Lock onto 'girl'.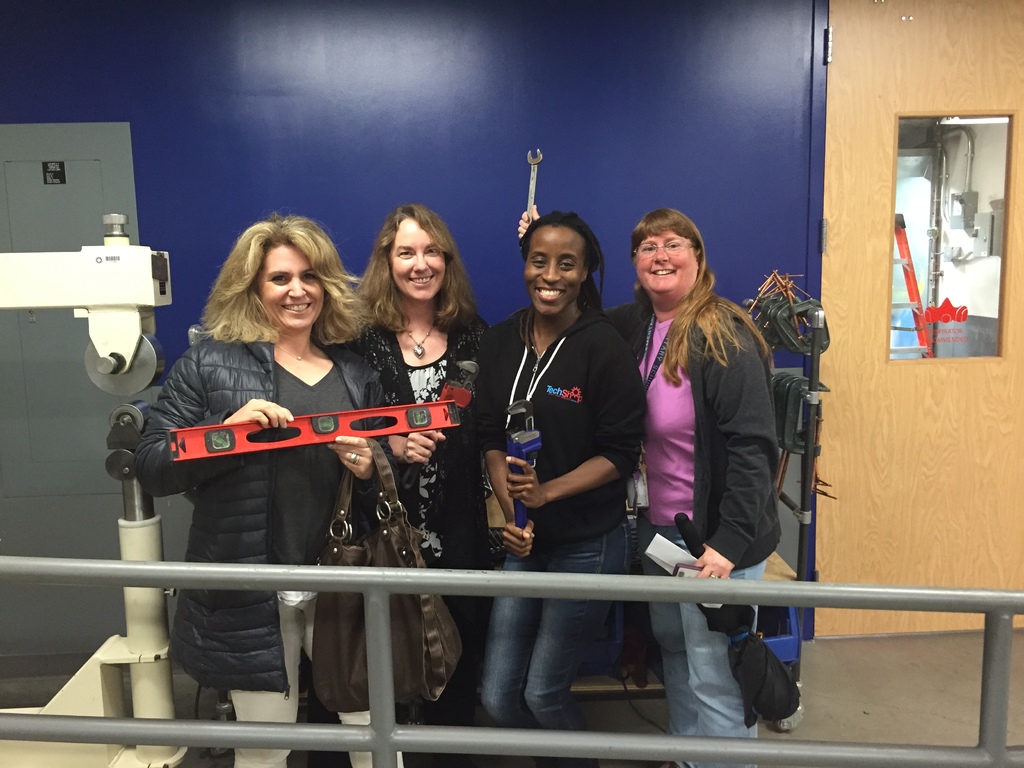
Locked: pyautogui.locateOnScreen(474, 211, 630, 757).
